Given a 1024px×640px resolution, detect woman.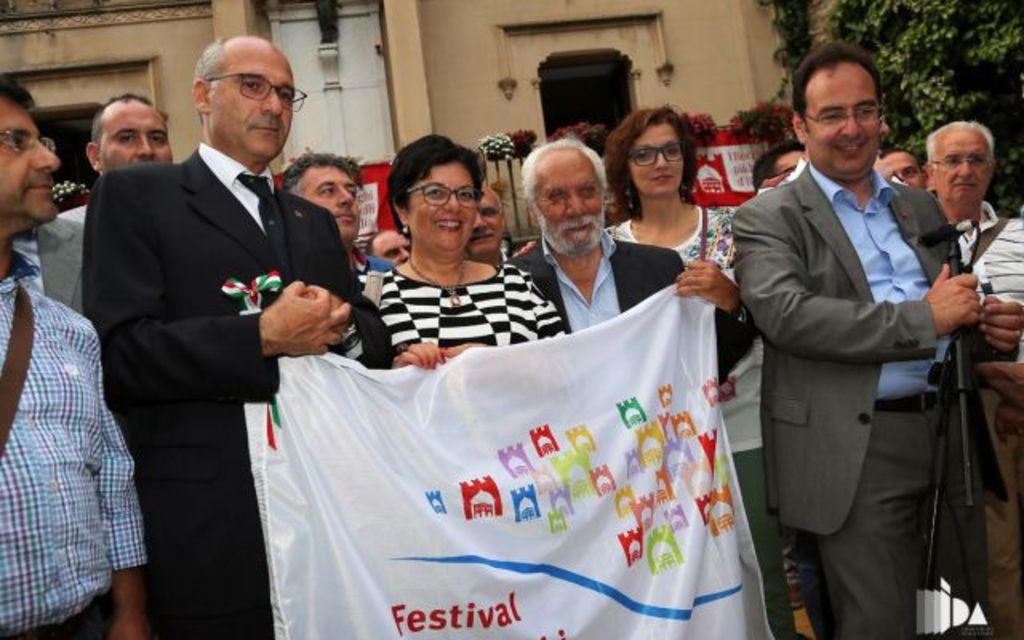
[338, 130, 571, 379].
